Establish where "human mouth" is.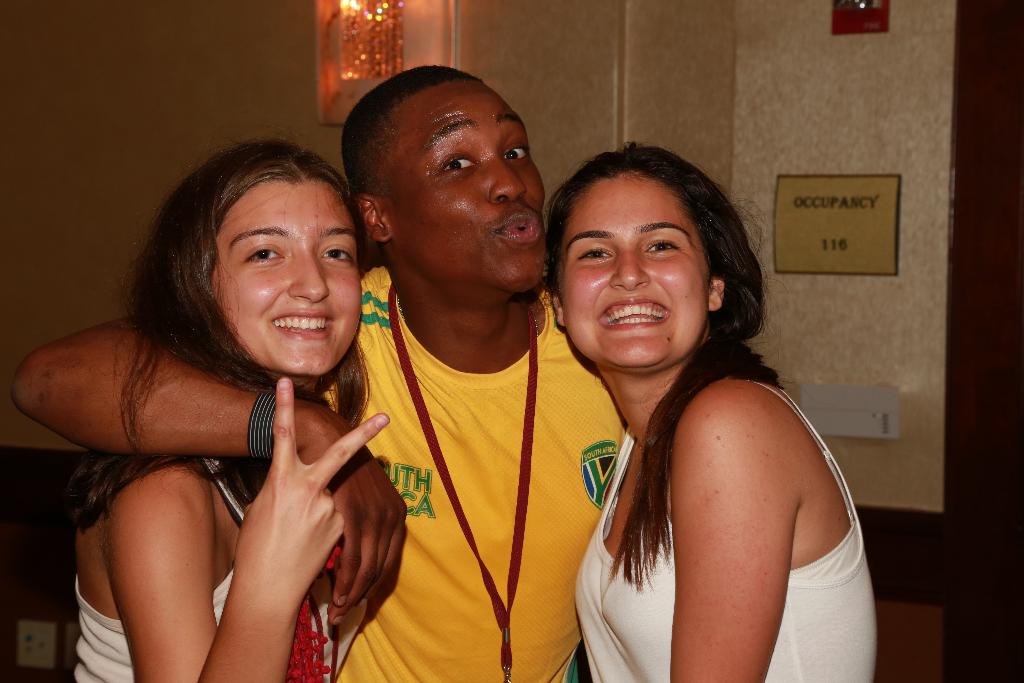
Established at 598/291/674/337.
